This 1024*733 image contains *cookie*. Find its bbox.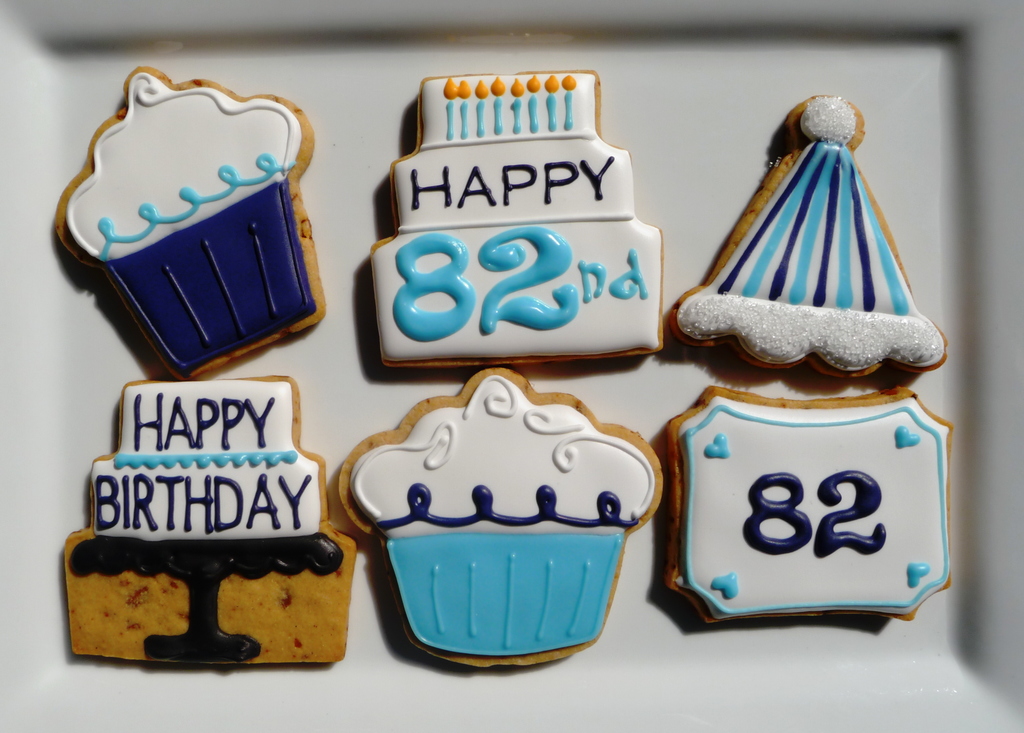
left=368, top=68, right=666, bottom=372.
